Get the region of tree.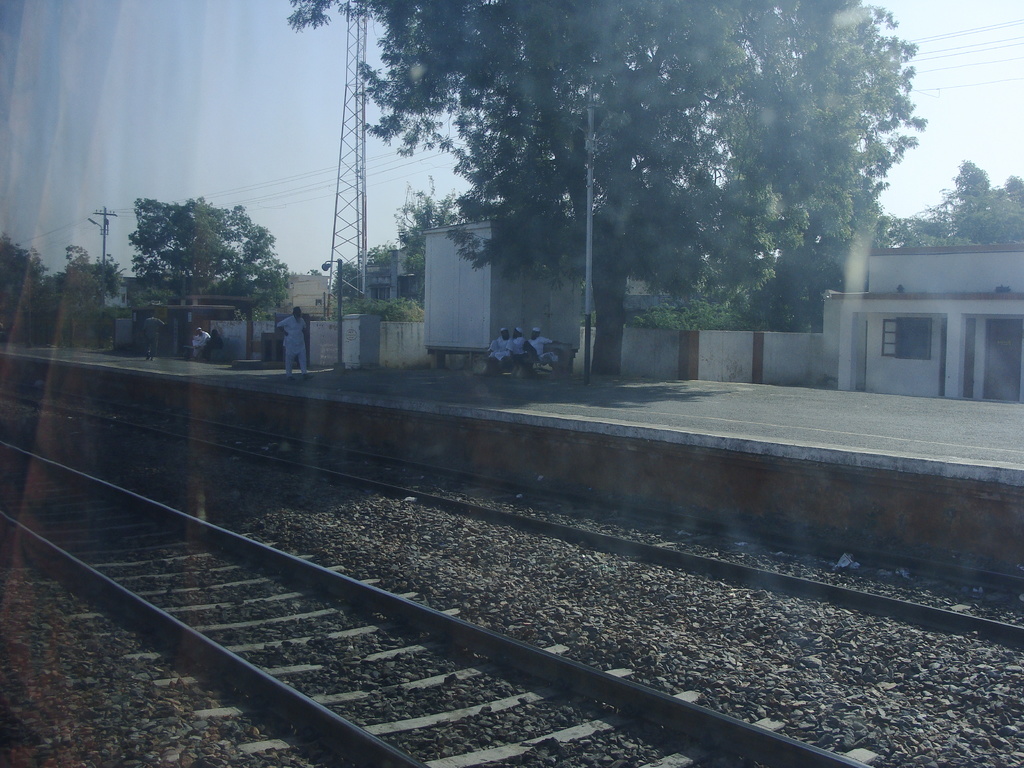
<bbox>333, 181, 465, 311</bbox>.
